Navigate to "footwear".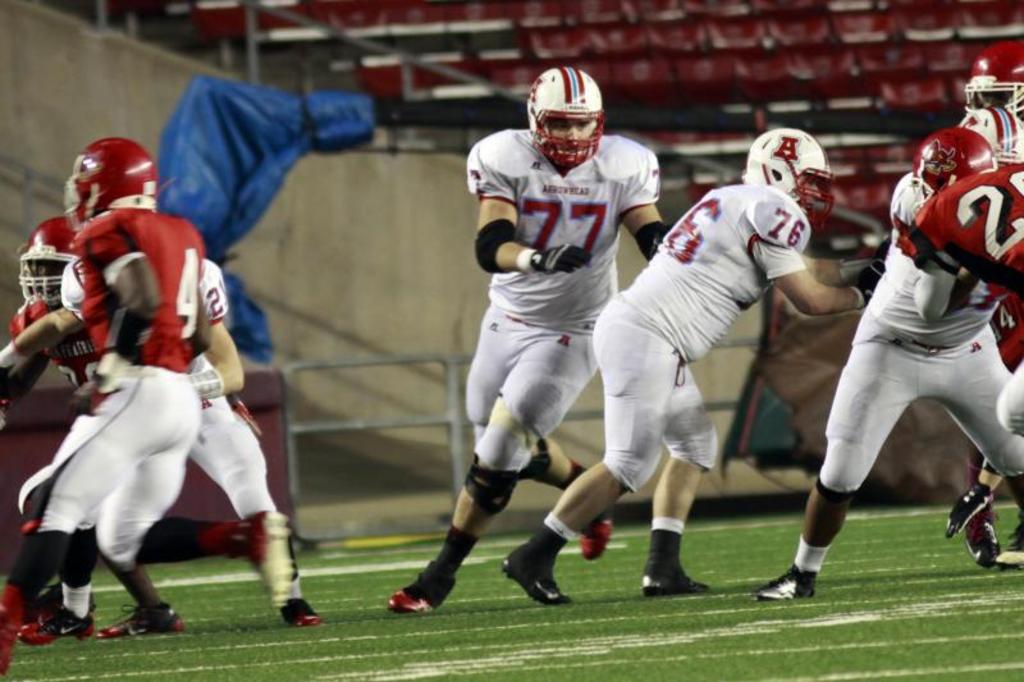
Navigation target: {"x1": 276, "y1": 589, "x2": 321, "y2": 628}.
